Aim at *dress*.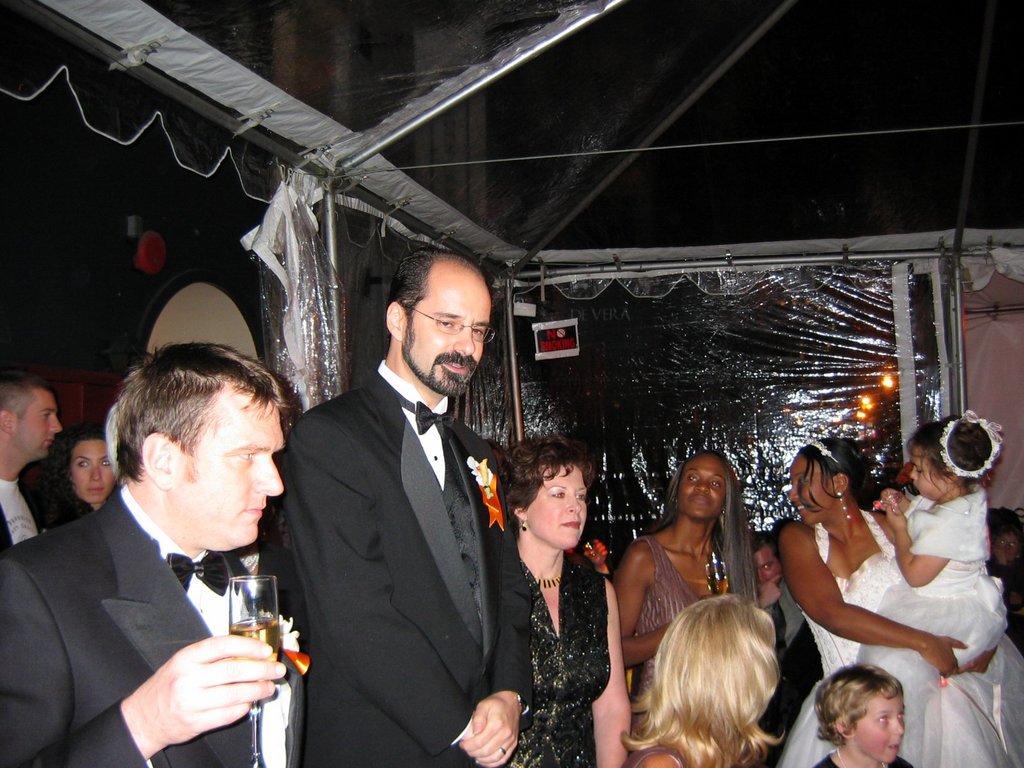
Aimed at x1=858 y1=483 x2=1023 y2=767.
